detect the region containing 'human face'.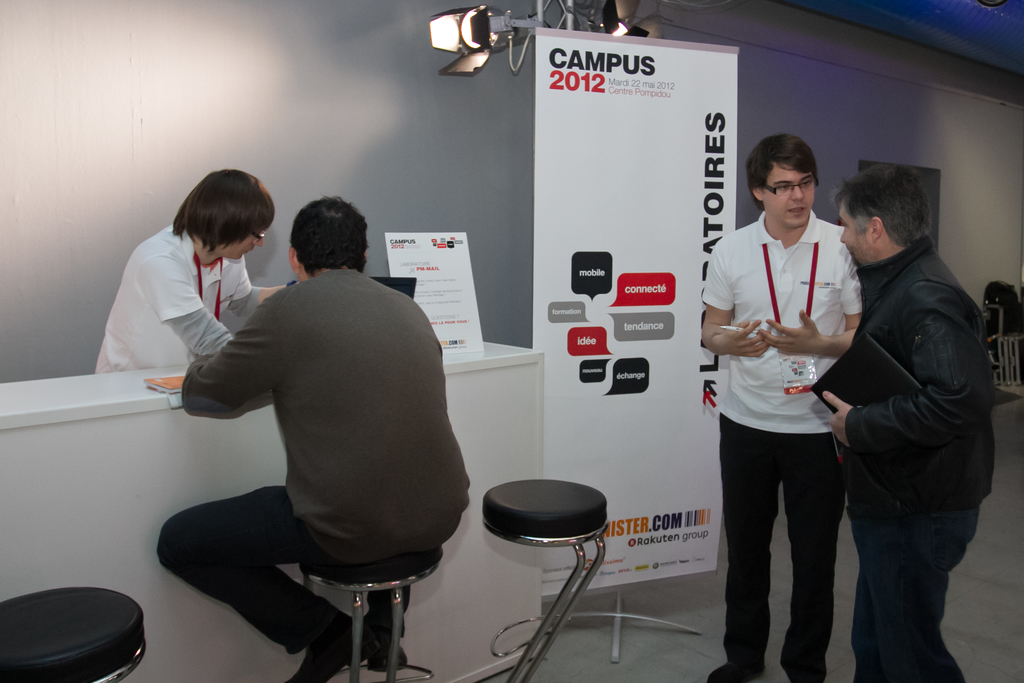
crop(225, 226, 270, 261).
